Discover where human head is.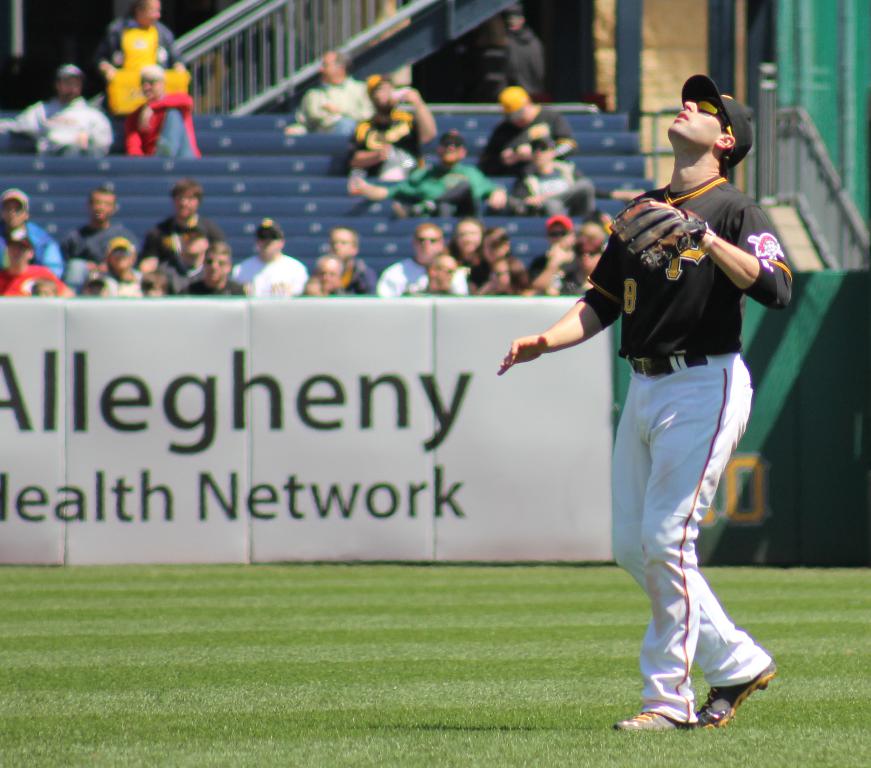
Discovered at 172 185 202 216.
